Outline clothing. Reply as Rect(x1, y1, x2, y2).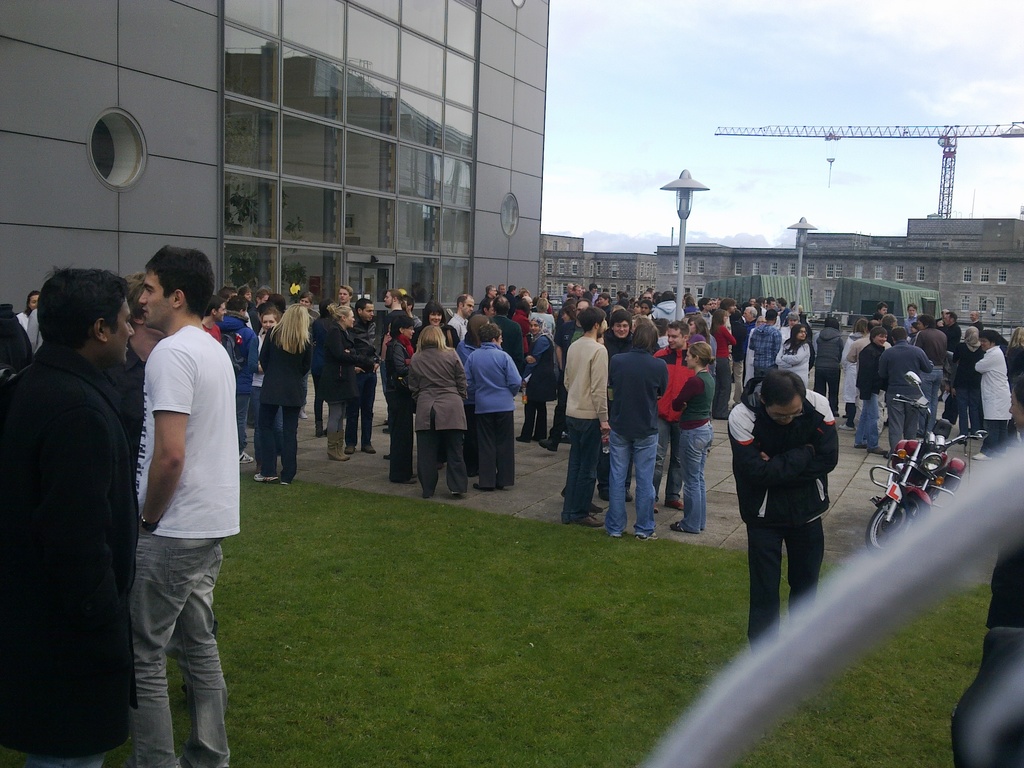
Rect(1011, 347, 1023, 434).
